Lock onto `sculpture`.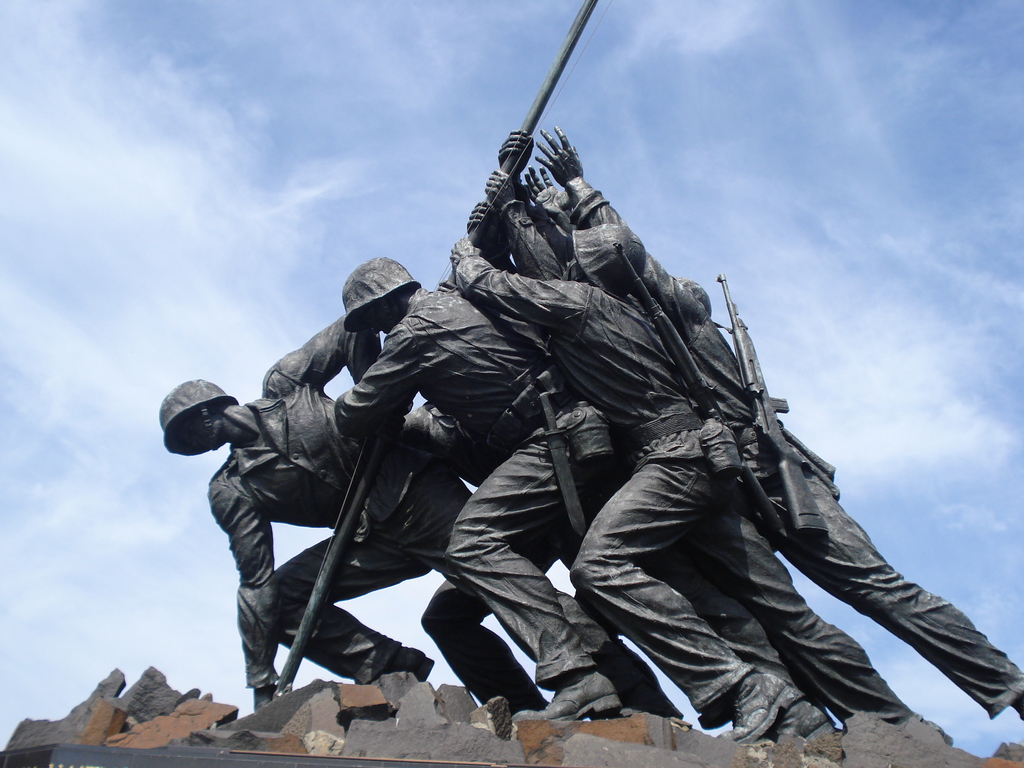
Locked: x1=492, y1=114, x2=1023, y2=755.
